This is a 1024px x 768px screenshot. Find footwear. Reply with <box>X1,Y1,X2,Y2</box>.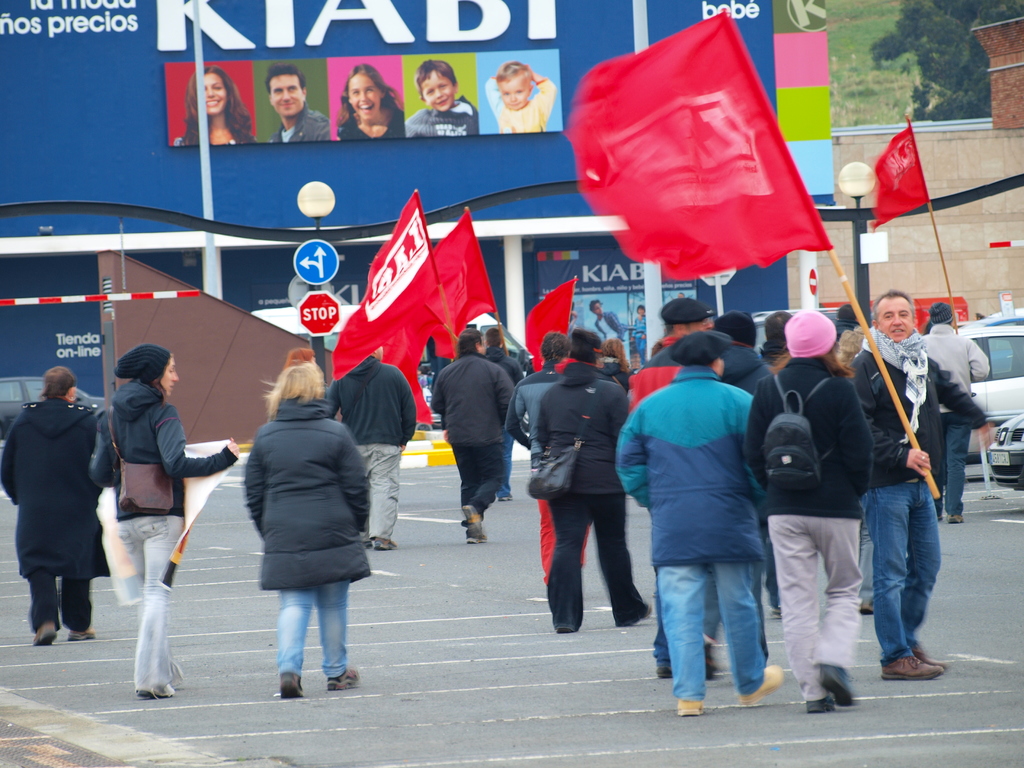
<box>137,680,178,700</box>.
